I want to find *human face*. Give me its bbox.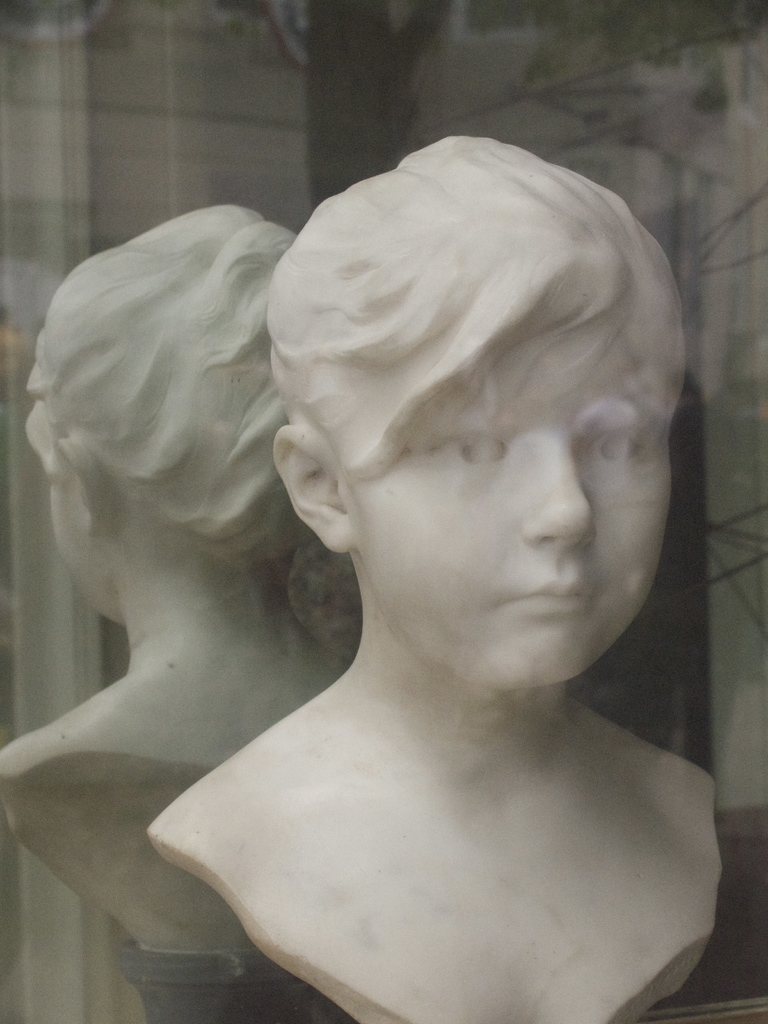
341, 317, 666, 691.
